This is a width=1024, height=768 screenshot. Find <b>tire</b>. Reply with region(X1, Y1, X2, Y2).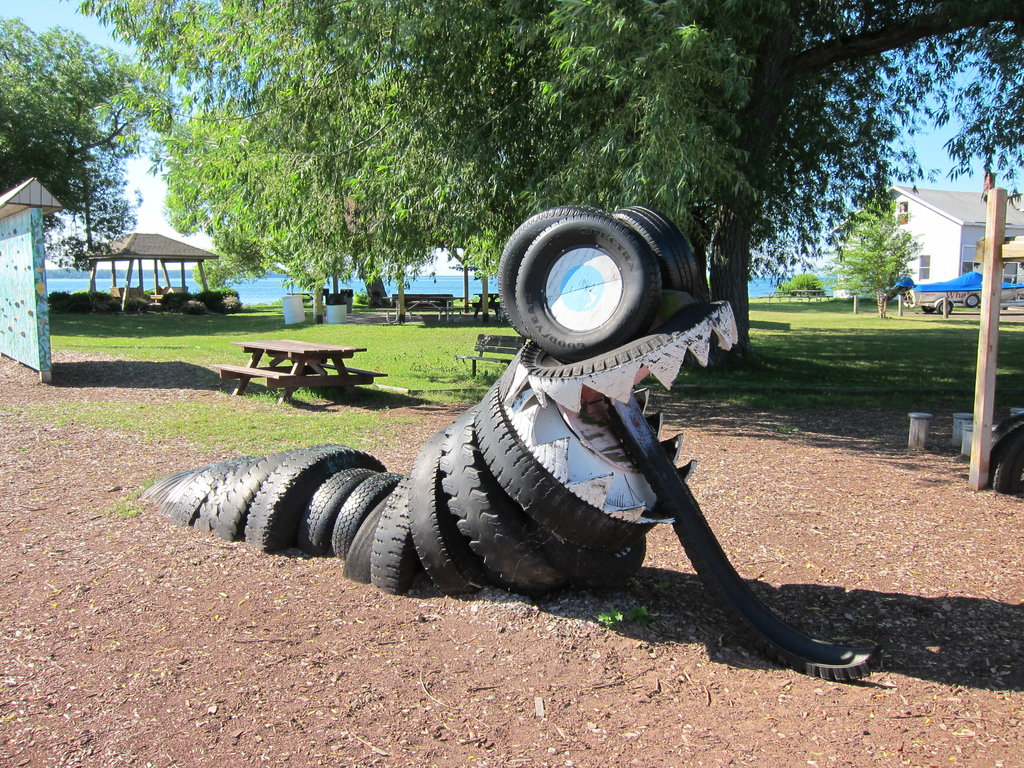
region(524, 207, 657, 360).
